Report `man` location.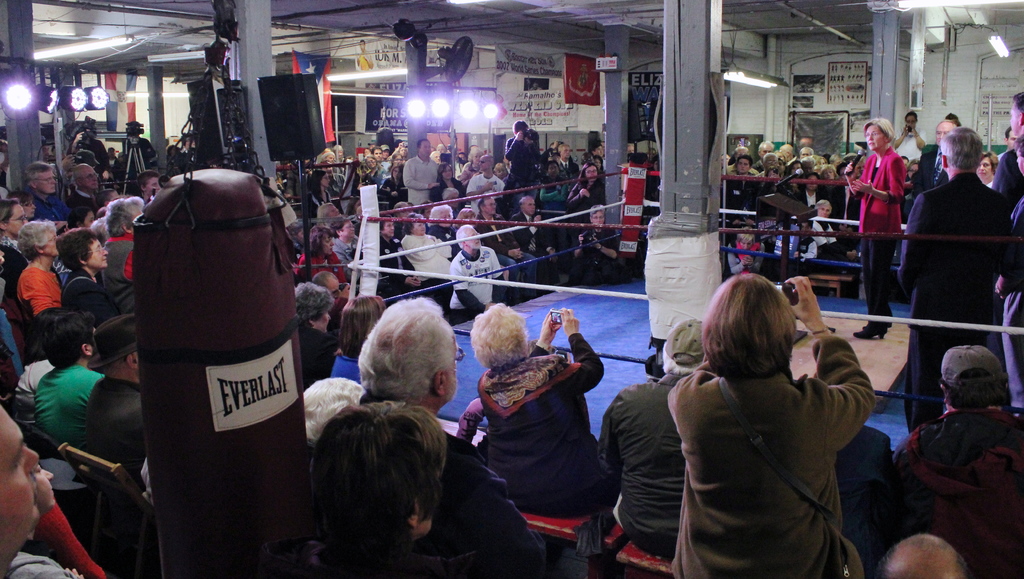
Report: select_region(140, 172, 157, 200).
